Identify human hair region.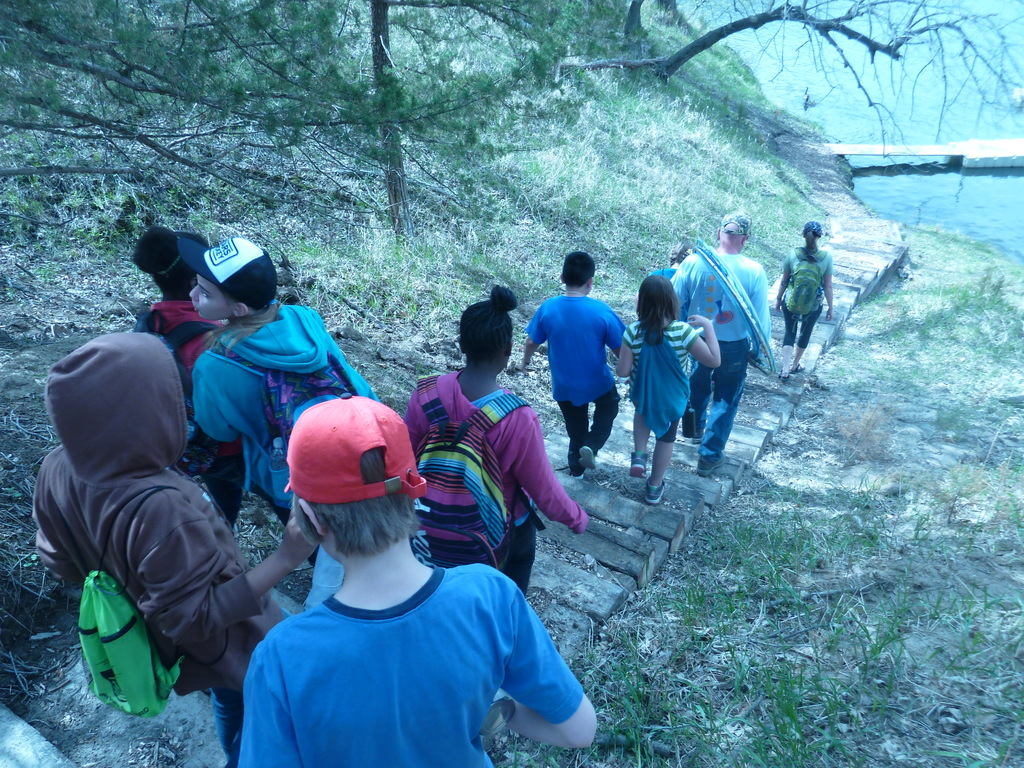
Region: locate(306, 487, 422, 557).
